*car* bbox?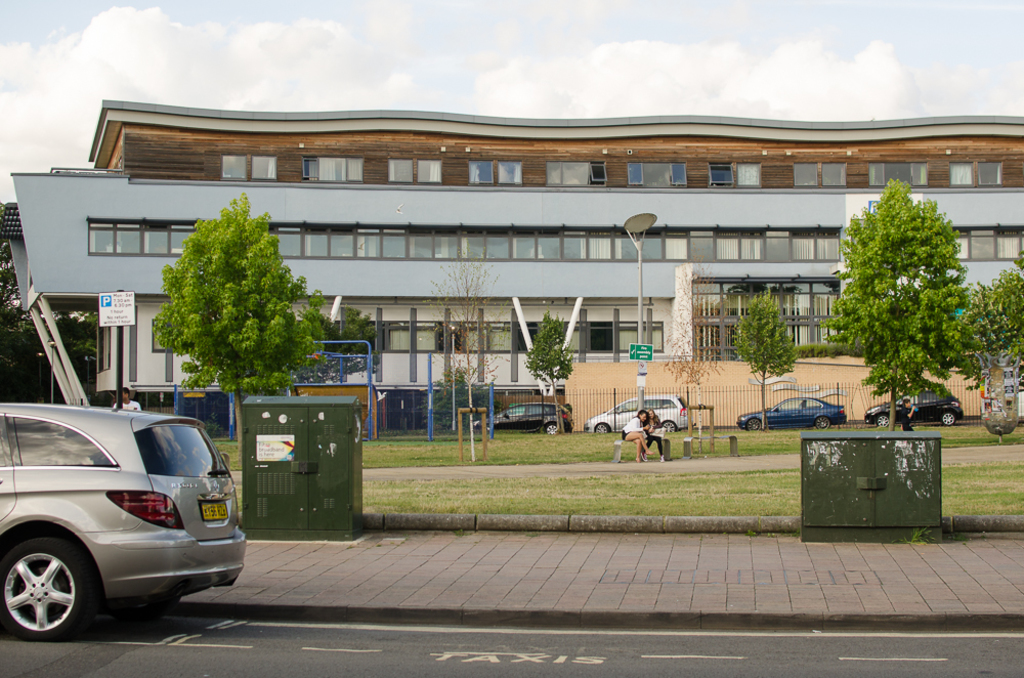
rect(739, 394, 846, 434)
